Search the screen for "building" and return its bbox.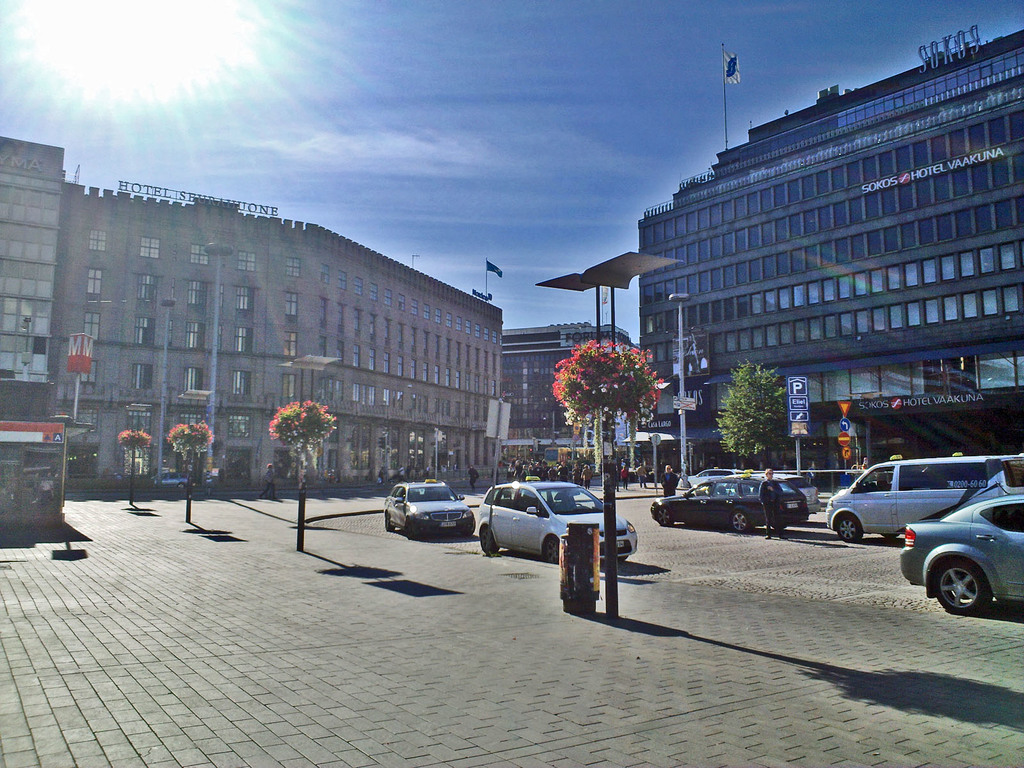
Found: 504,319,639,462.
